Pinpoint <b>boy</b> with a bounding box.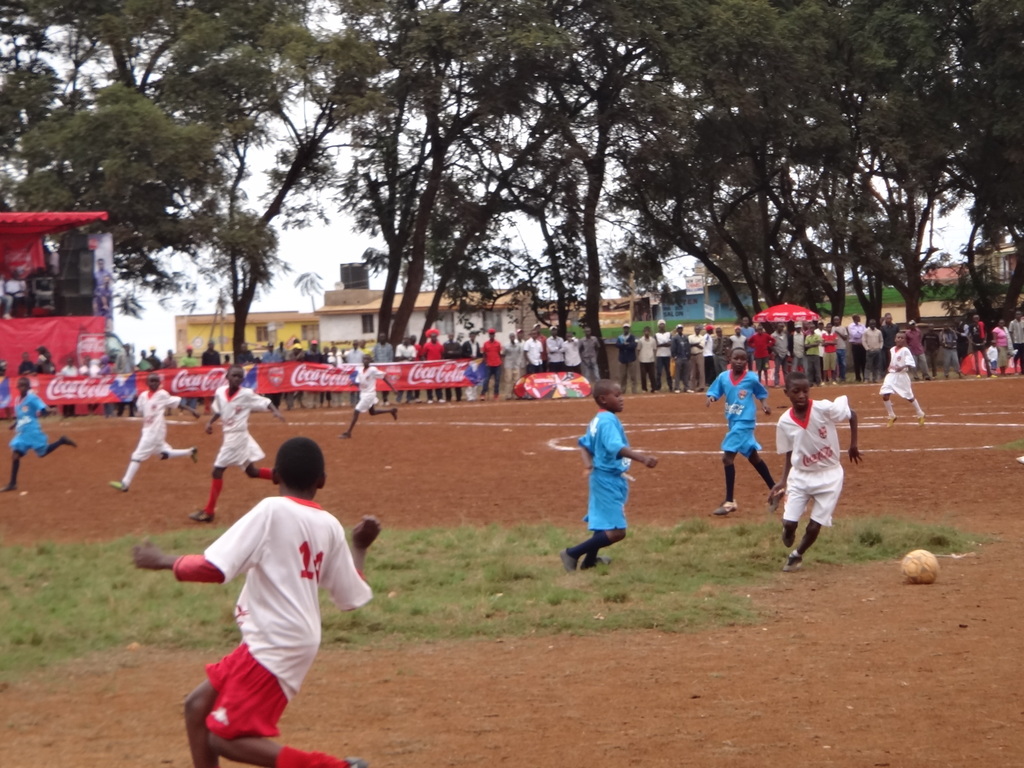
bbox=[189, 363, 290, 525].
